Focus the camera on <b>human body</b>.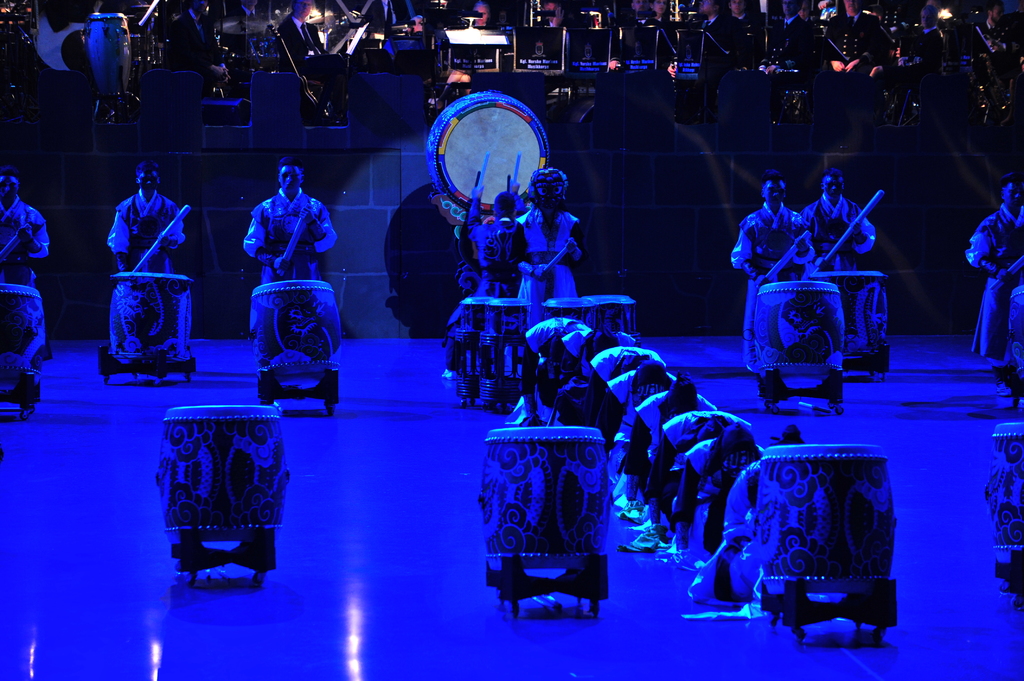
Focus region: {"left": 516, "top": 175, "right": 579, "bottom": 328}.
